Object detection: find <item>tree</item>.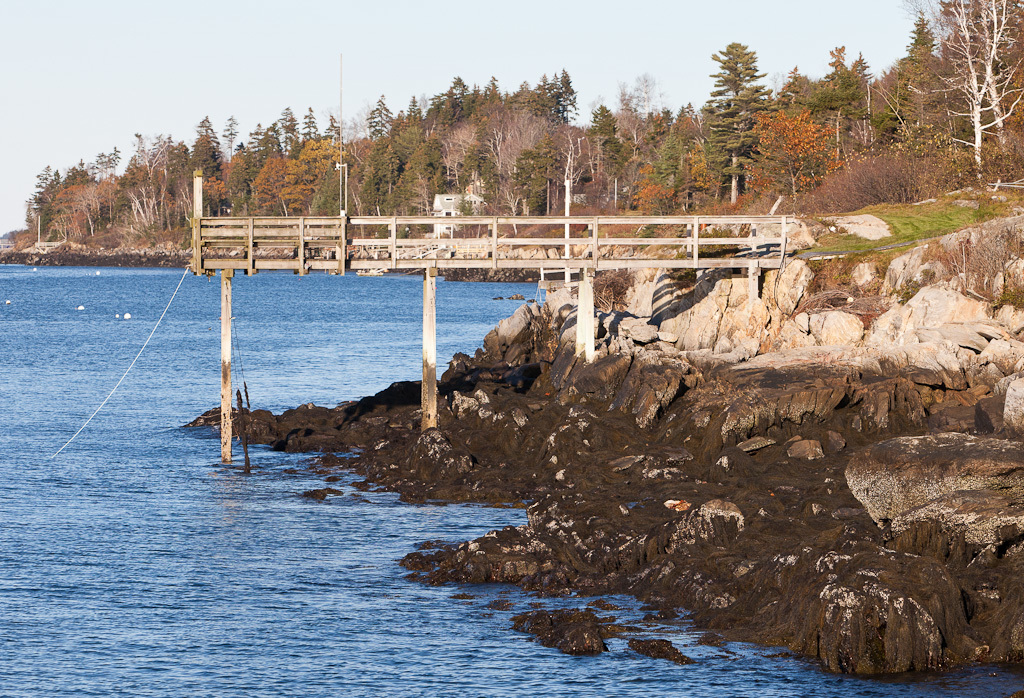
detection(77, 160, 117, 240).
